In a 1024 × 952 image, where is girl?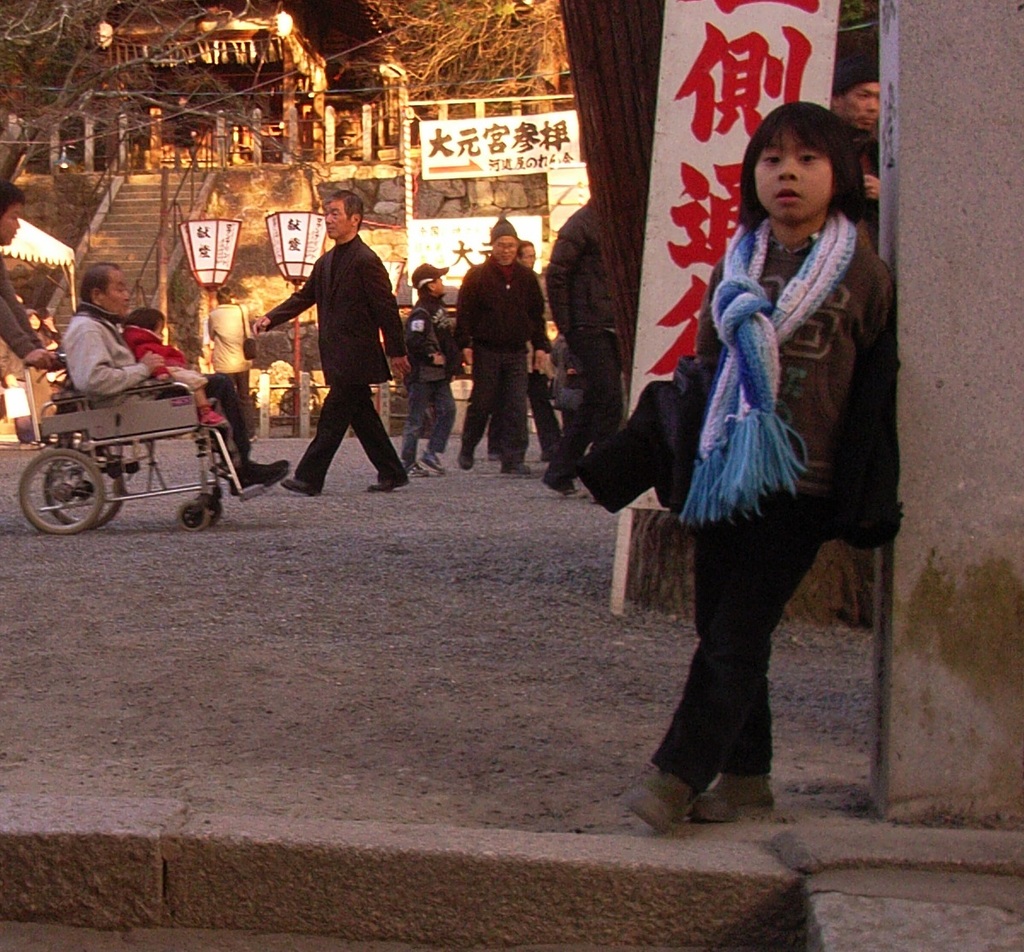
{"x1": 627, "y1": 102, "x2": 902, "y2": 833}.
